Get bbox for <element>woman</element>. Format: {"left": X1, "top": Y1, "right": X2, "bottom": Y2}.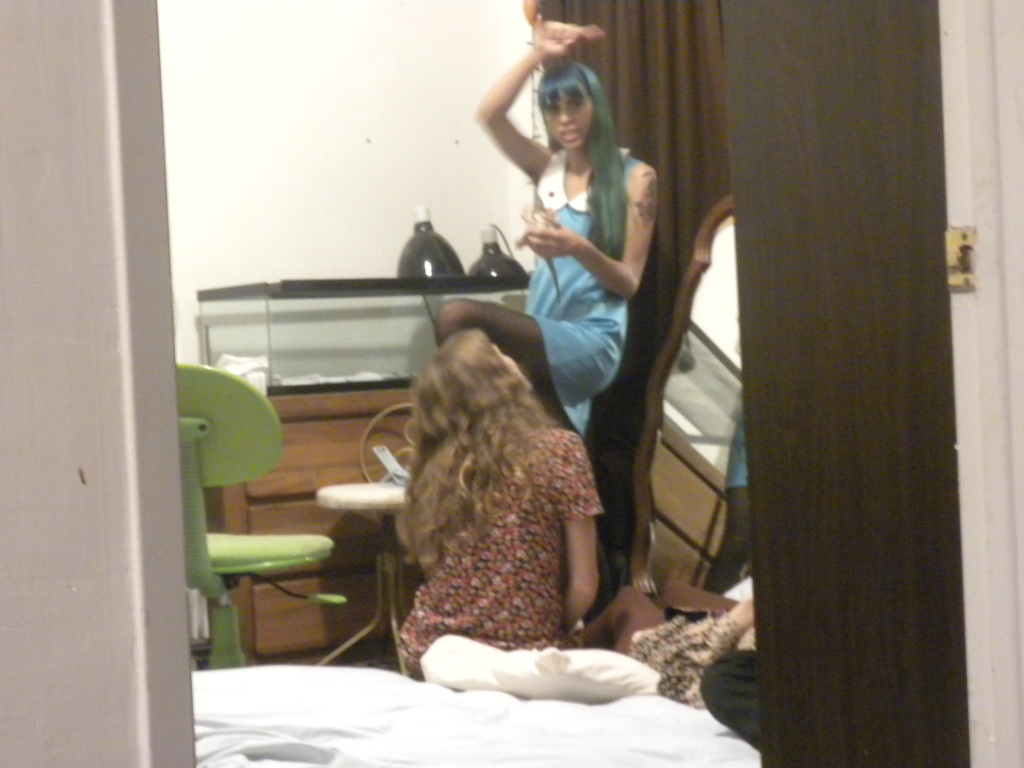
{"left": 385, "top": 321, "right": 602, "bottom": 664}.
